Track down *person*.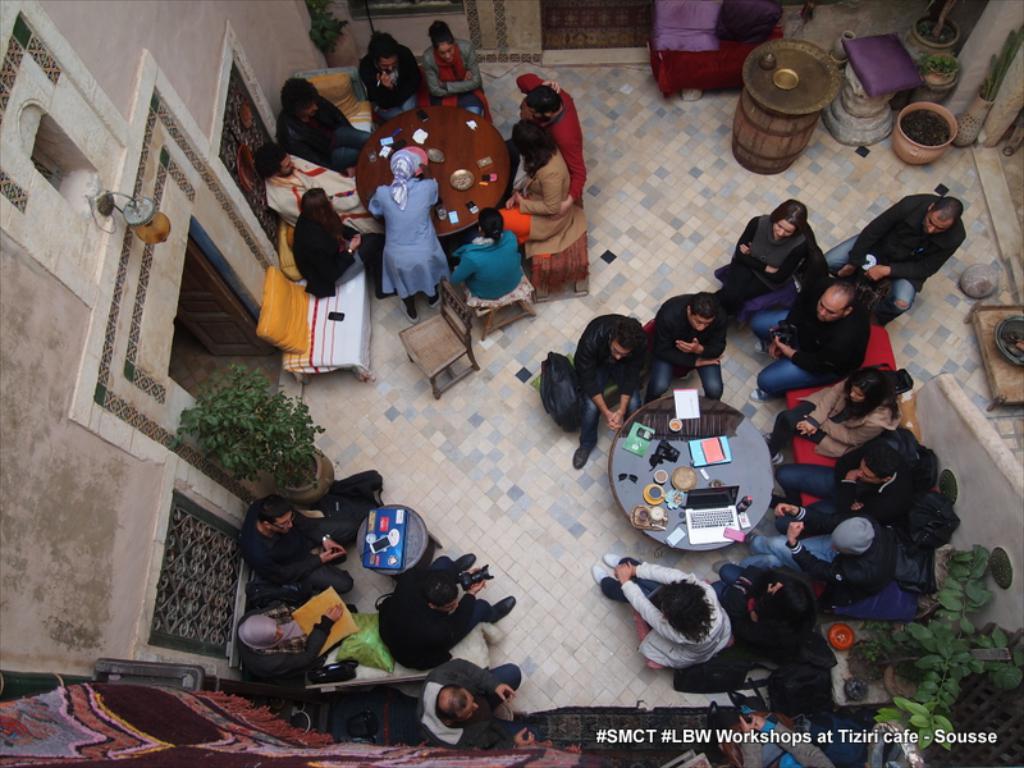
Tracked to <region>352, 31, 424, 123</region>.
